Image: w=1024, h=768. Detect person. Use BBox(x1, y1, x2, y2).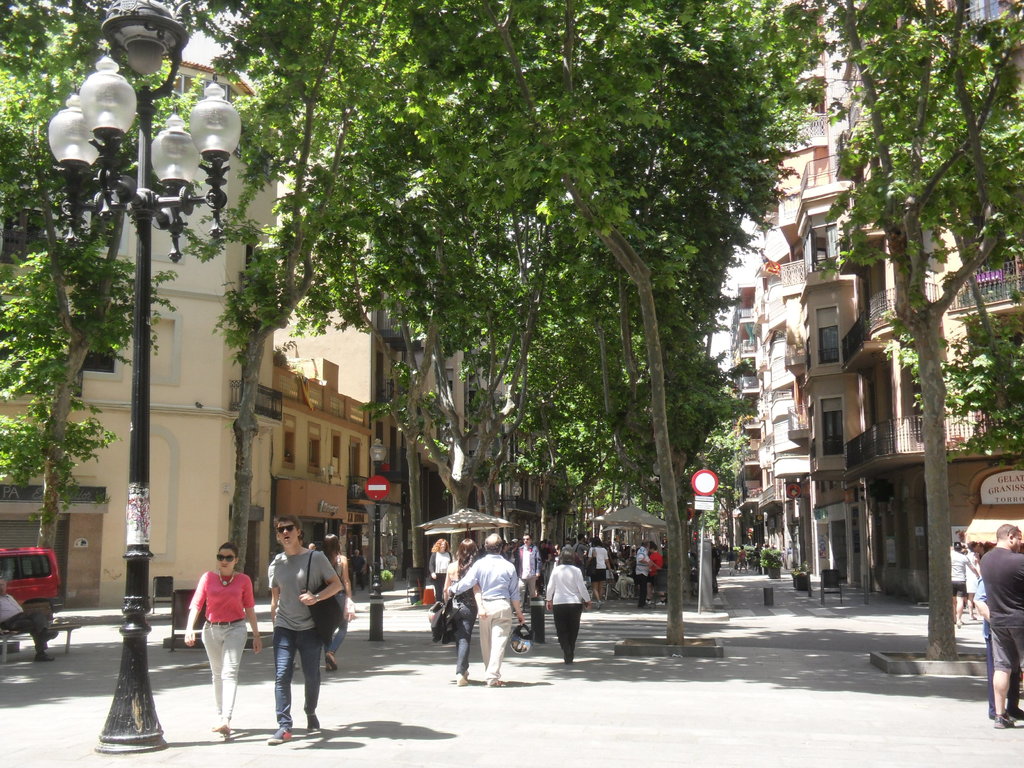
BBox(184, 538, 270, 735).
